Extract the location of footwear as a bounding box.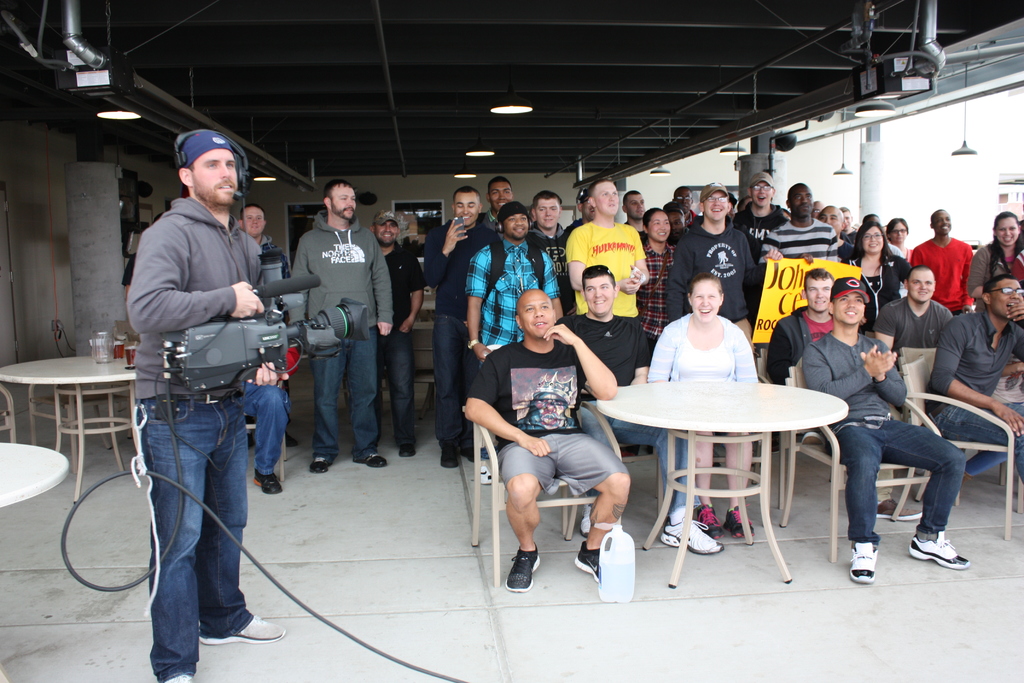
161/673/195/682.
